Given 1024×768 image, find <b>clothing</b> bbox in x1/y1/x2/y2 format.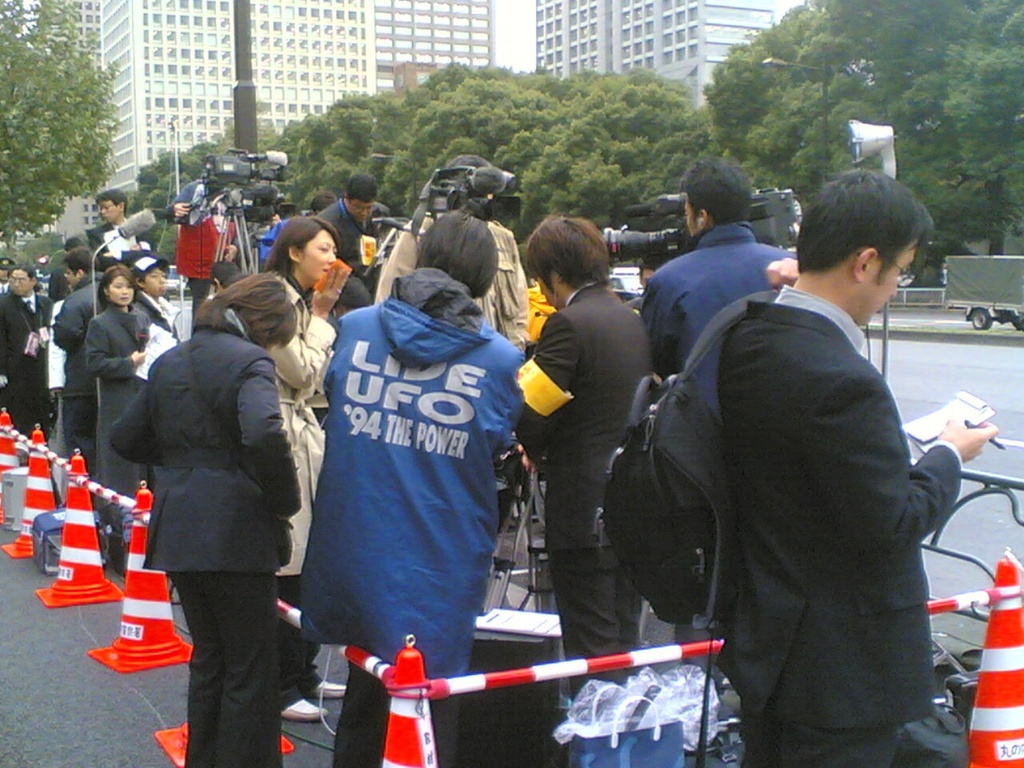
106/306/305/762.
